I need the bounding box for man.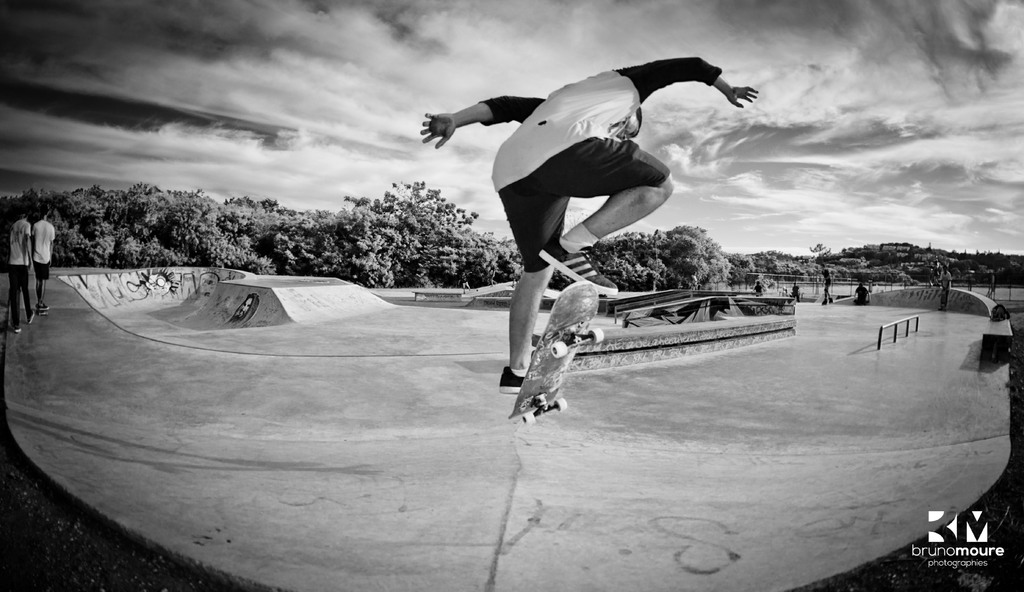
Here it is: crop(414, 62, 752, 396).
